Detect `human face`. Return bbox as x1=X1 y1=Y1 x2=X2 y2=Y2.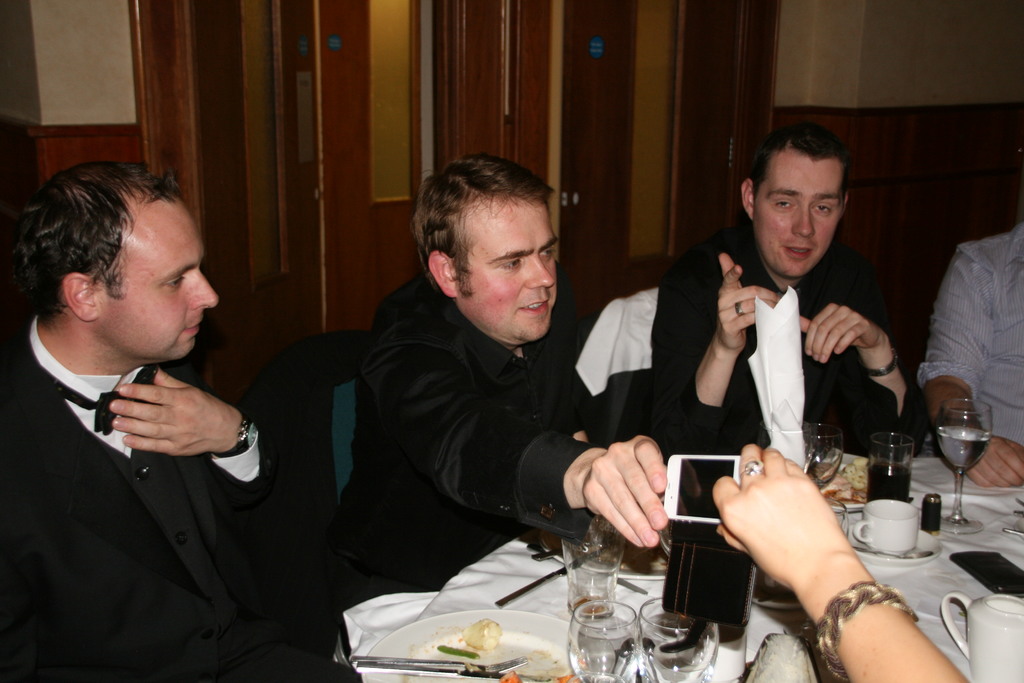
x1=95 y1=206 x2=220 y2=357.
